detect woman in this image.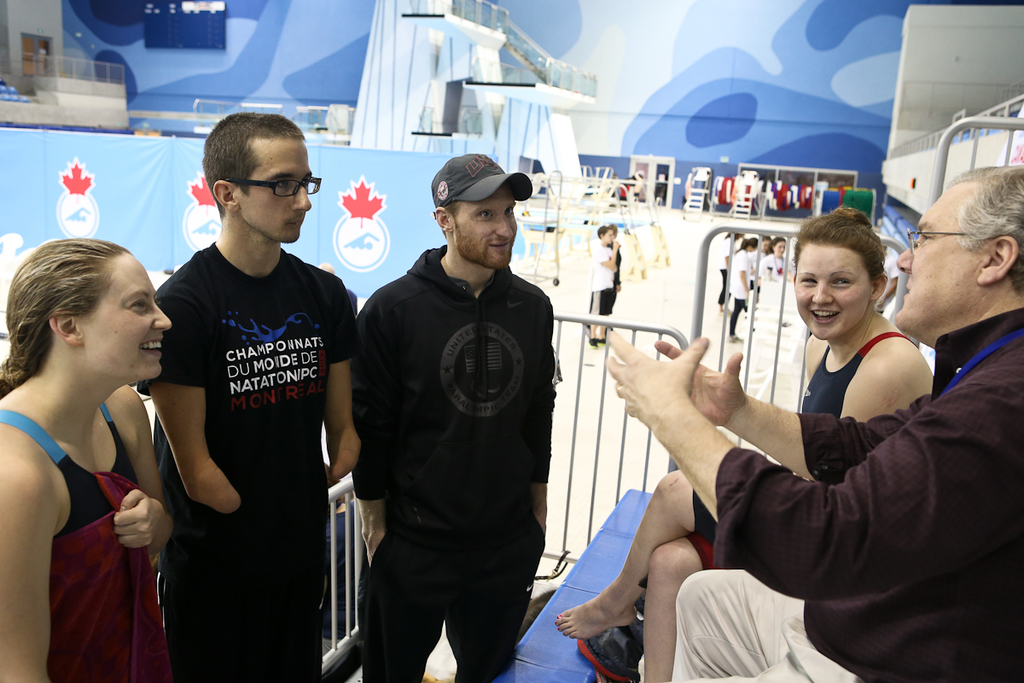
Detection: crop(0, 216, 206, 669).
